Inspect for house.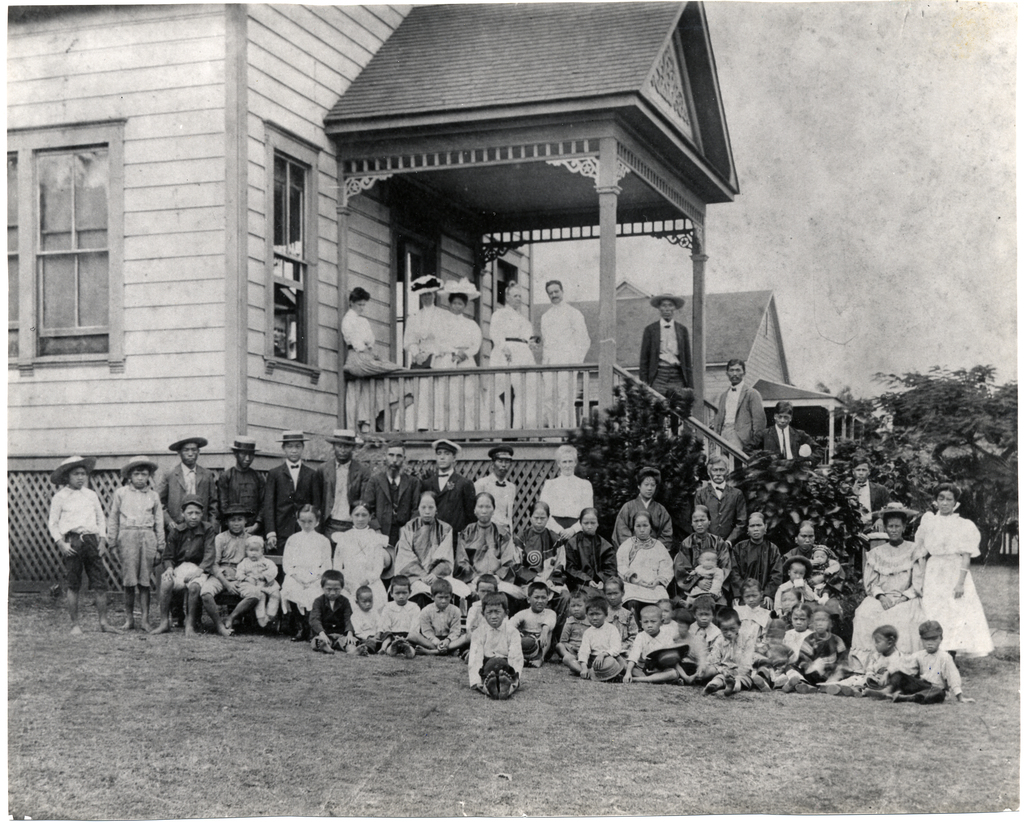
Inspection: crop(532, 281, 871, 483).
